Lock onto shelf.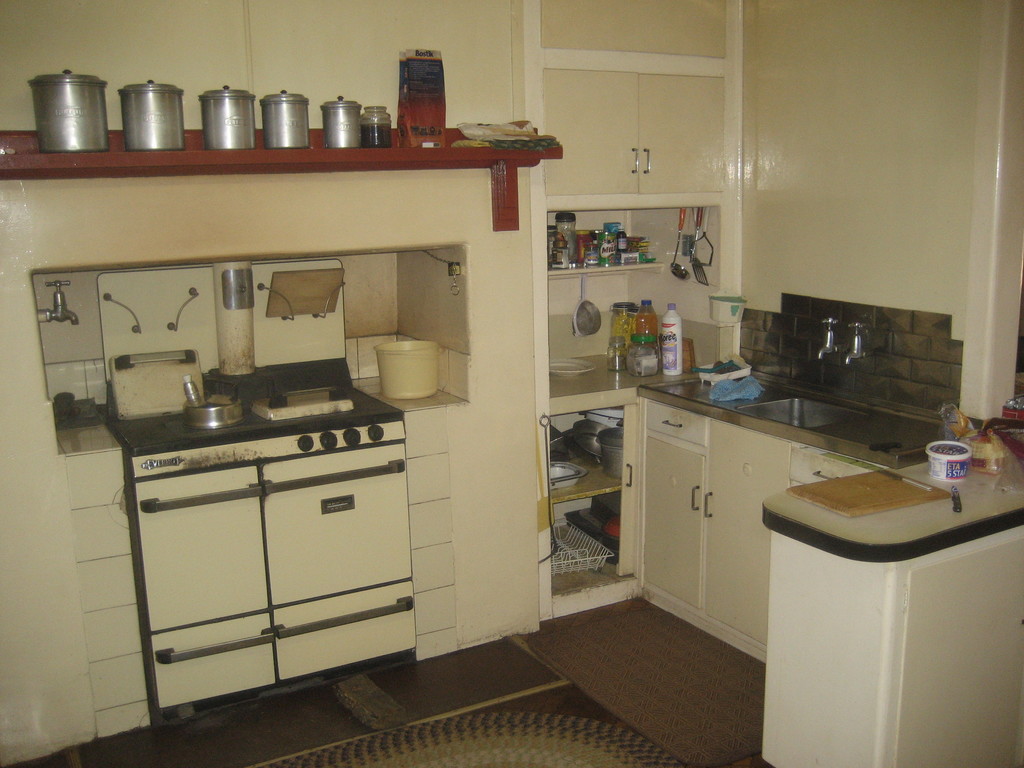
Locked: [551,487,633,601].
